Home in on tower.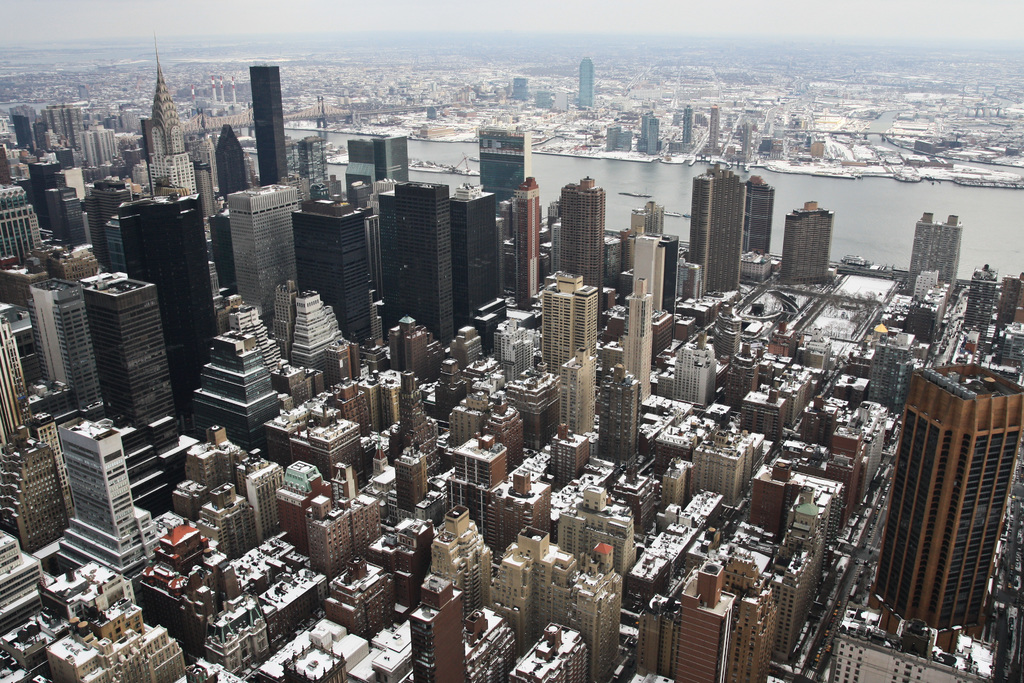
Homed in at 746 176 771 255.
